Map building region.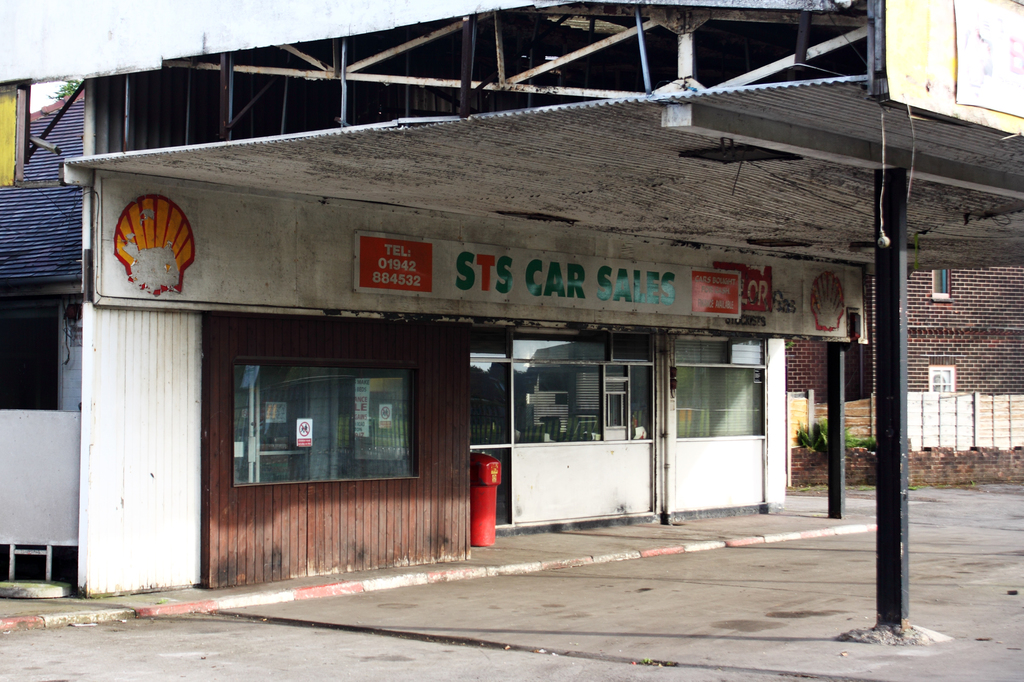
Mapped to 779,252,1015,454.
